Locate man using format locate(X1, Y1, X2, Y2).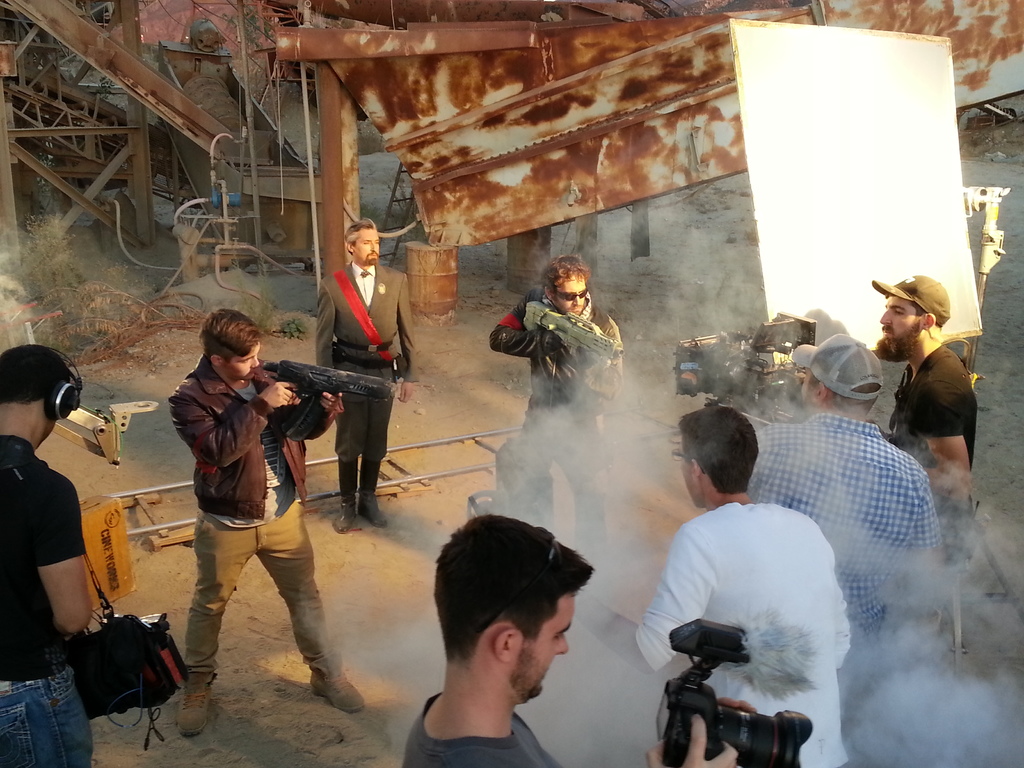
locate(748, 331, 945, 767).
